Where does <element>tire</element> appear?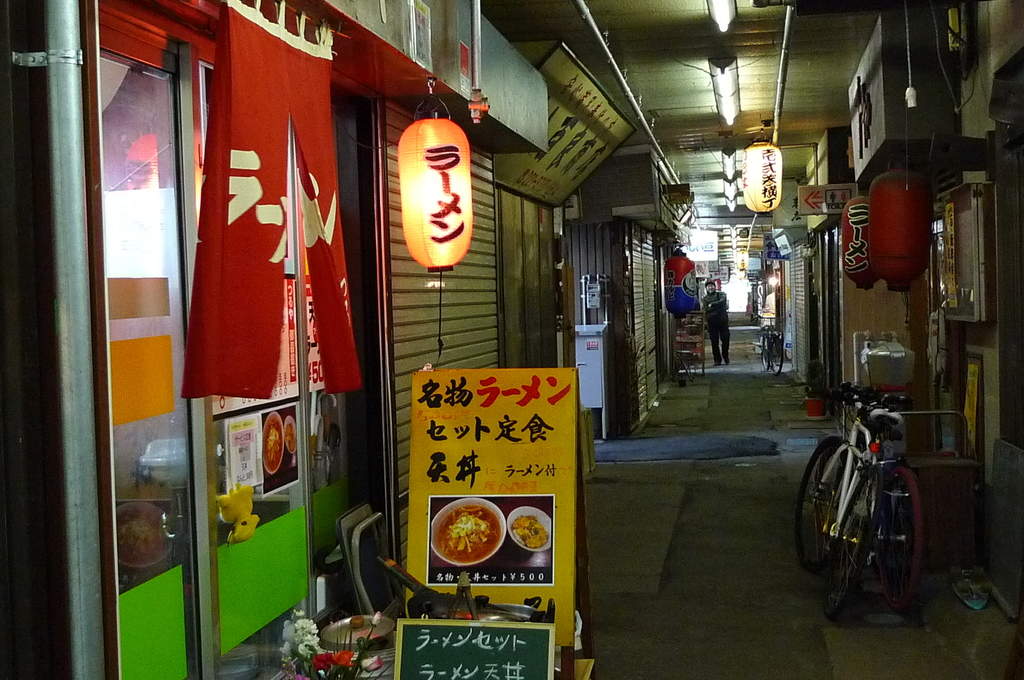
Appears at [x1=757, y1=330, x2=766, y2=368].
